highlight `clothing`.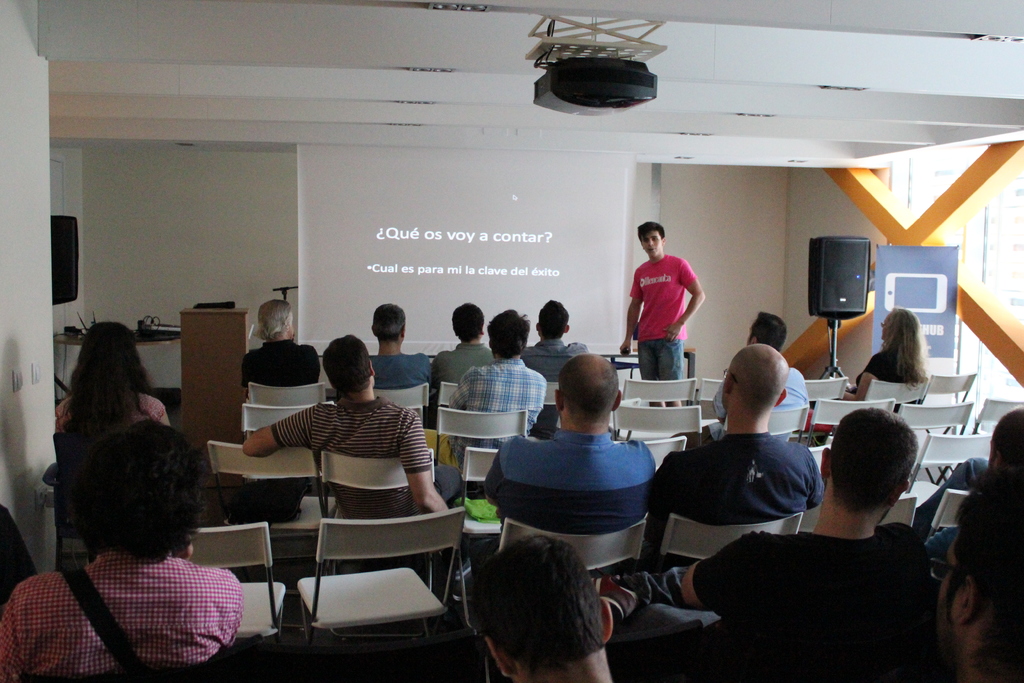
Highlighted region: x1=644, y1=424, x2=825, y2=572.
